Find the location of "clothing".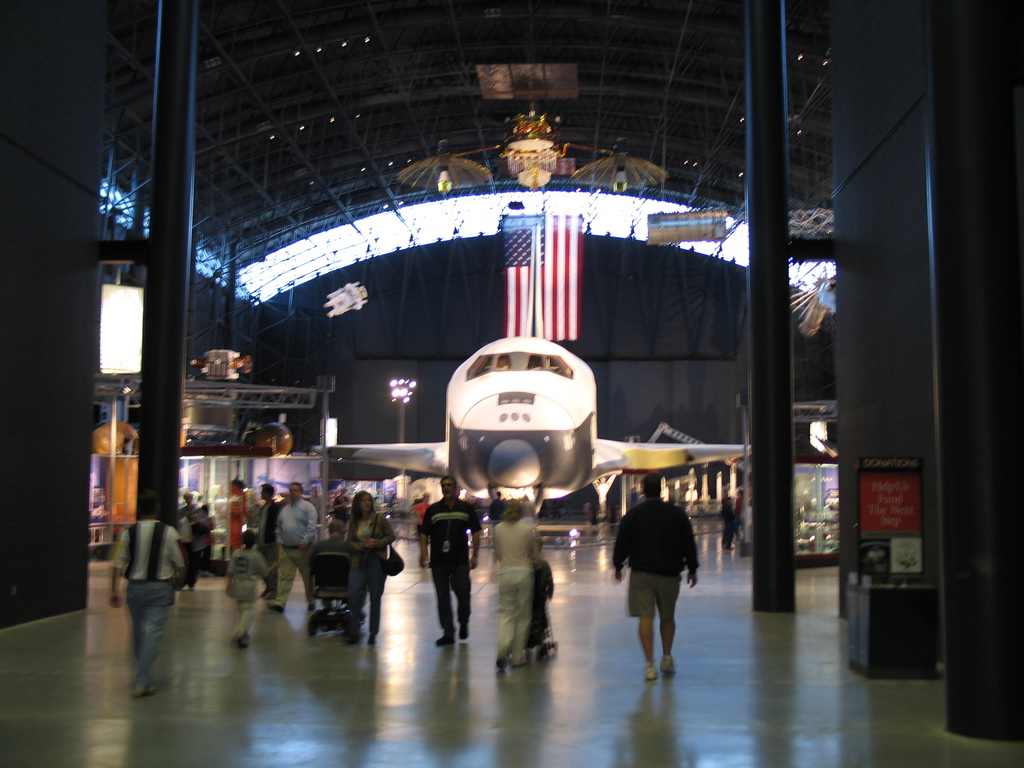
Location: l=230, t=484, r=259, b=544.
